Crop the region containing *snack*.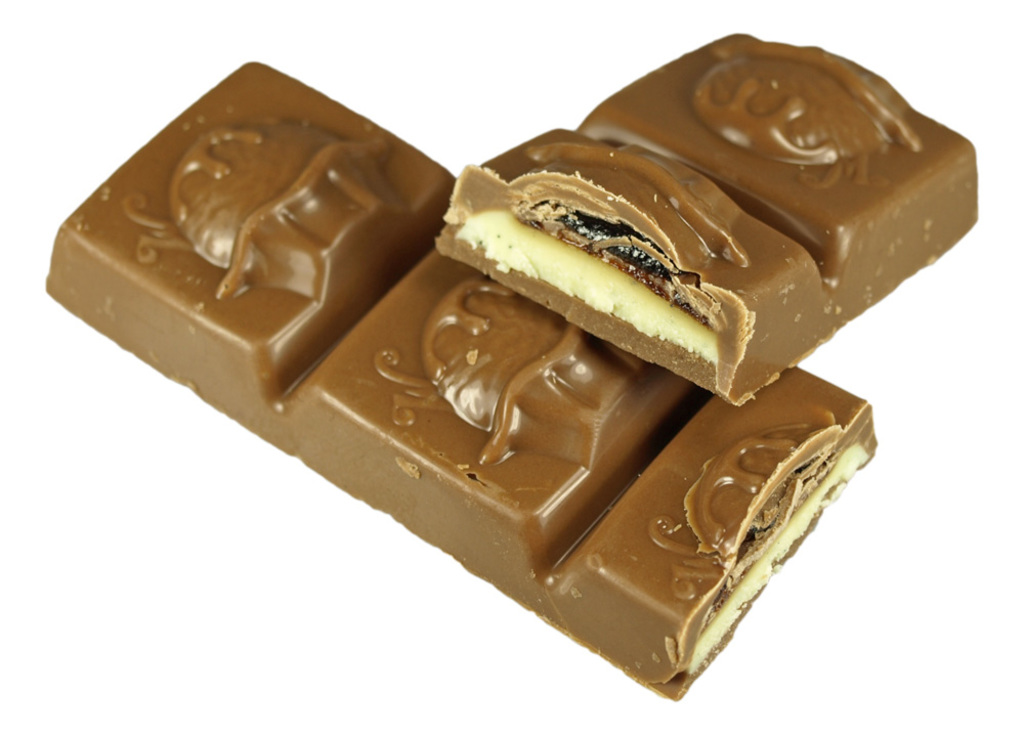
Crop region: l=442, t=31, r=983, b=403.
